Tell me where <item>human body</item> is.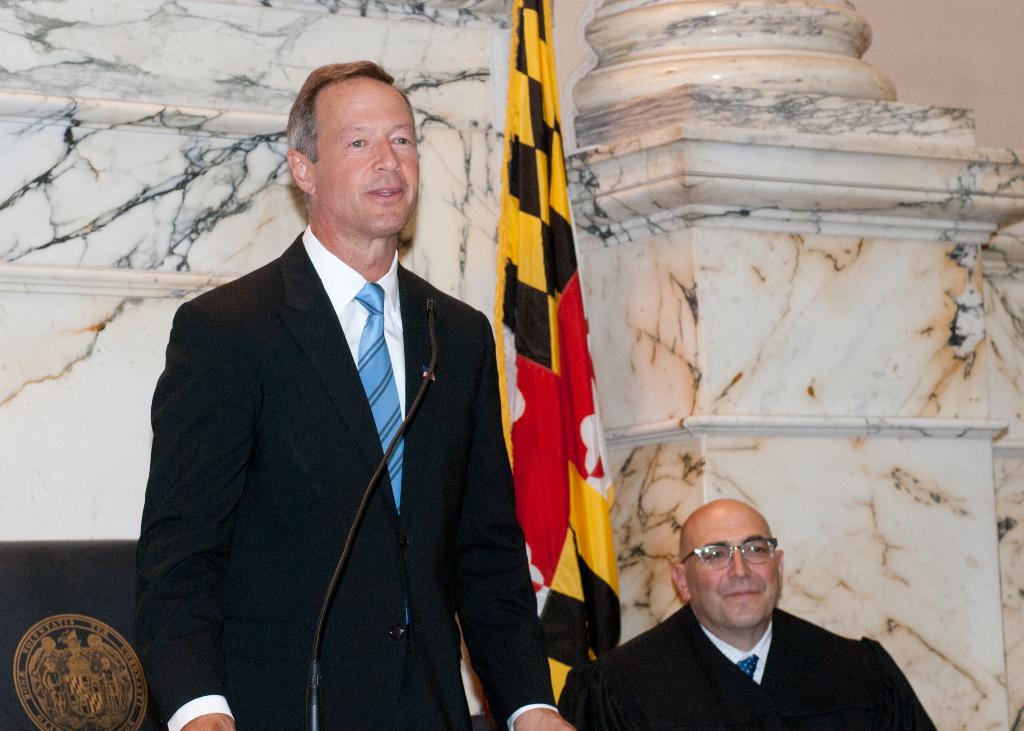
<item>human body</item> is at (left=145, top=56, right=573, bottom=730).
